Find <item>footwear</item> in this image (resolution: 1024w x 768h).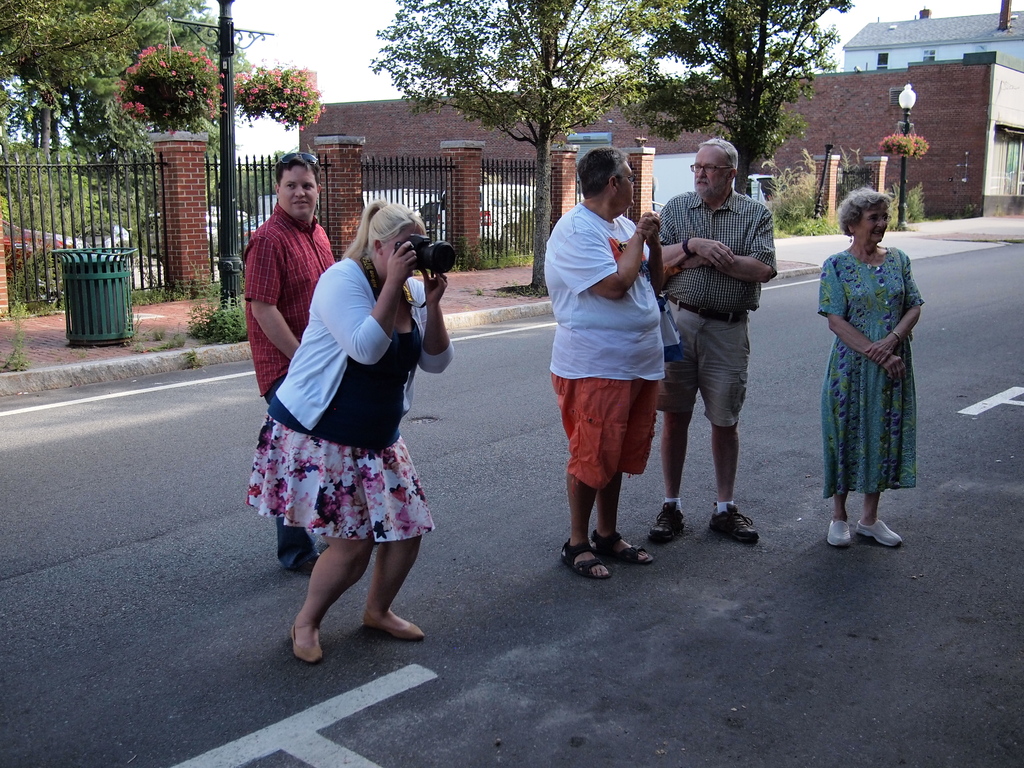
box=[707, 500, 767, 545].
